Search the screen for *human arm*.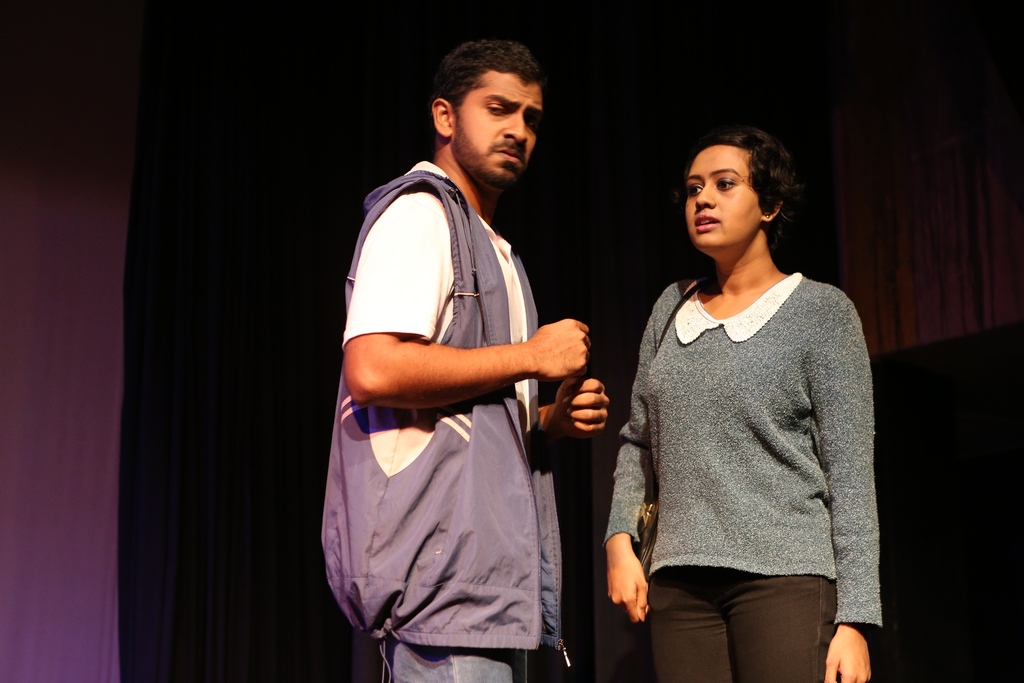
Found at pyautogui.locateOnScreen(534, 366, 614, 440).
